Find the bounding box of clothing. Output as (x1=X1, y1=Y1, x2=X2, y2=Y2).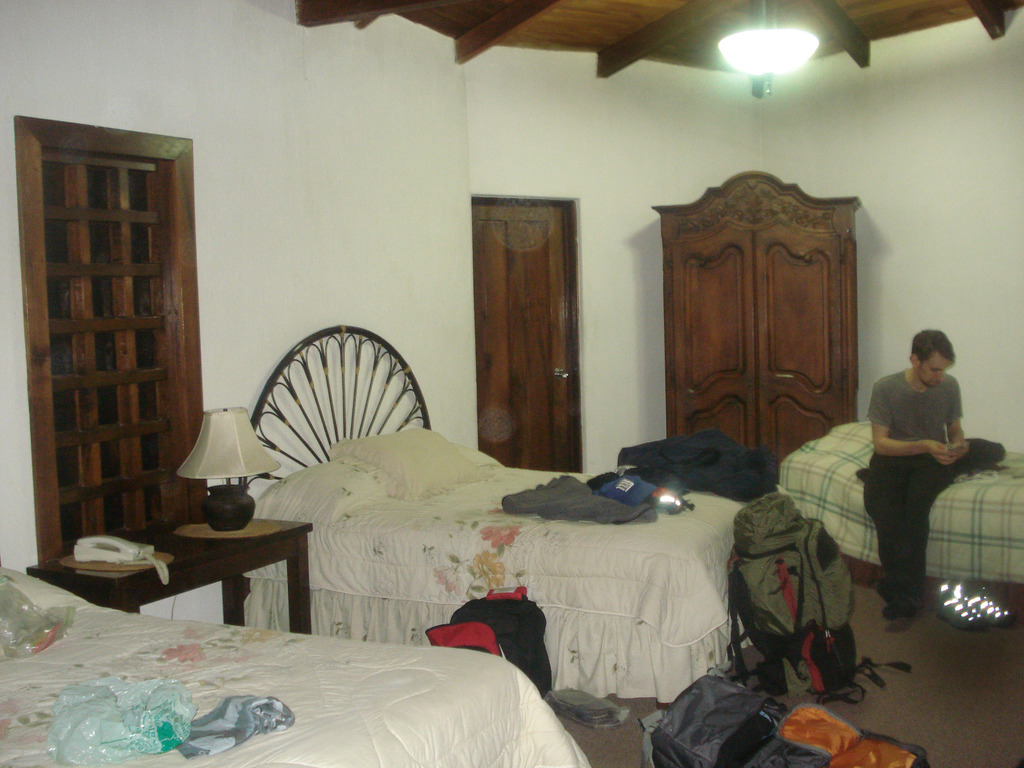
(x1=835, y1=341, x2=998, y2=612).
